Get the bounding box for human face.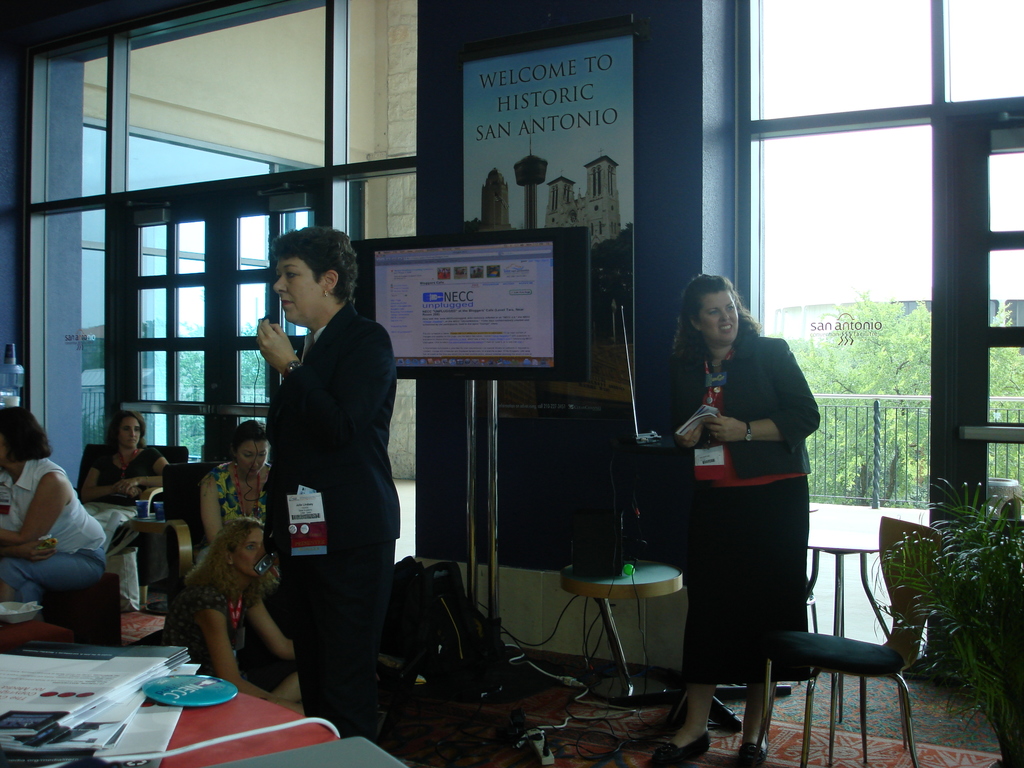
rect(234, 440, 273, 477).
